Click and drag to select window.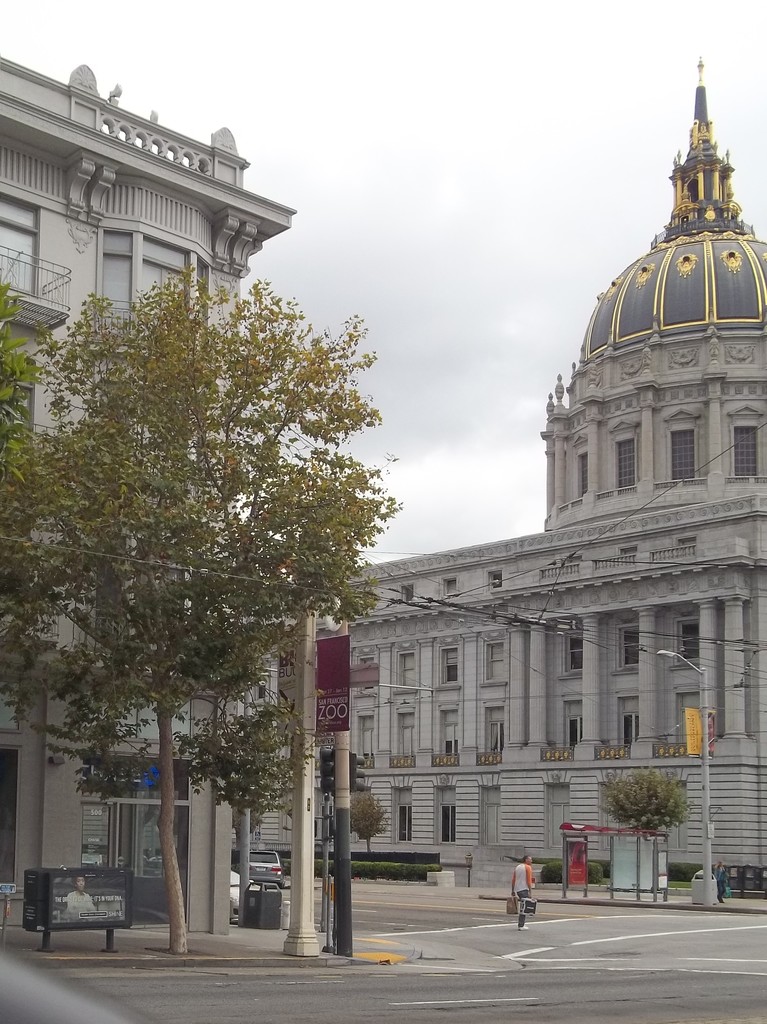
Selection: 358, 711, 376, 764.
